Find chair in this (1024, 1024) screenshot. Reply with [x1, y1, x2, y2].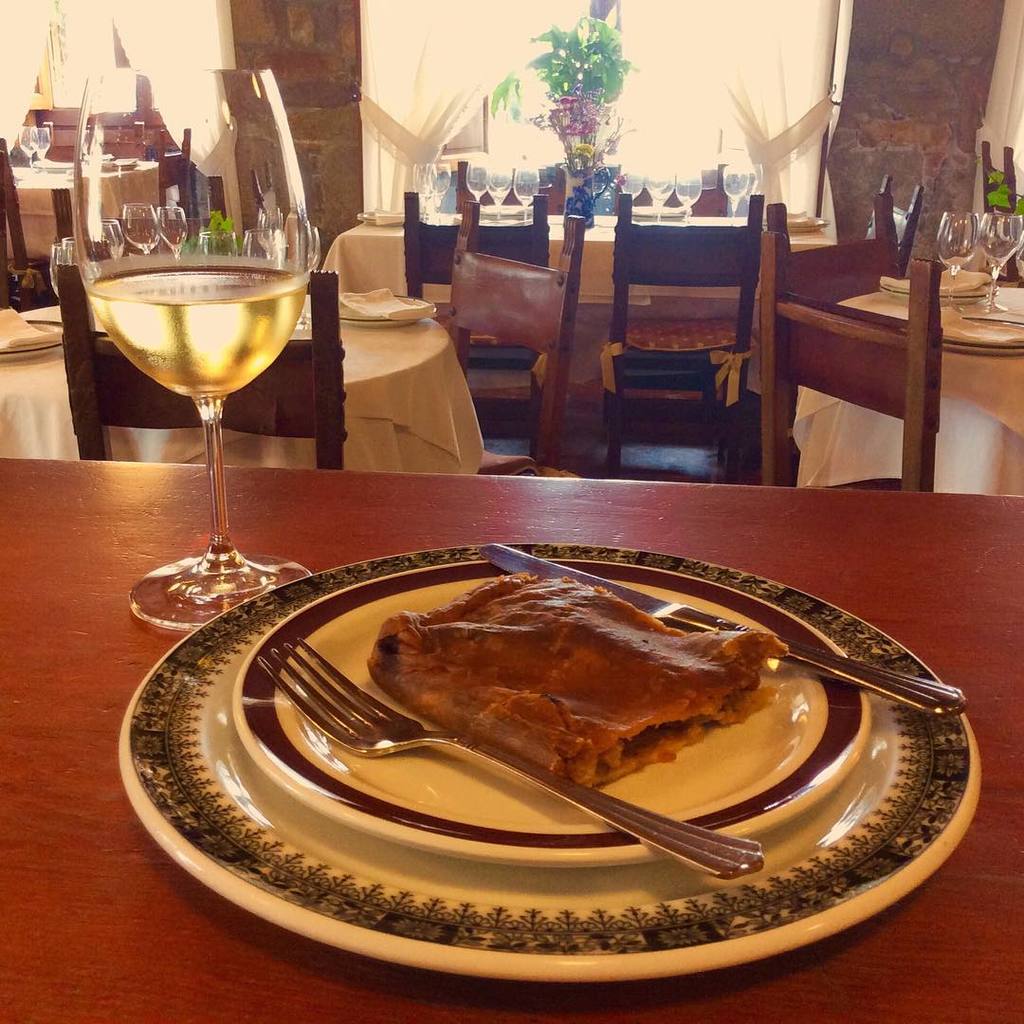
[394, 178, 548, 462].
